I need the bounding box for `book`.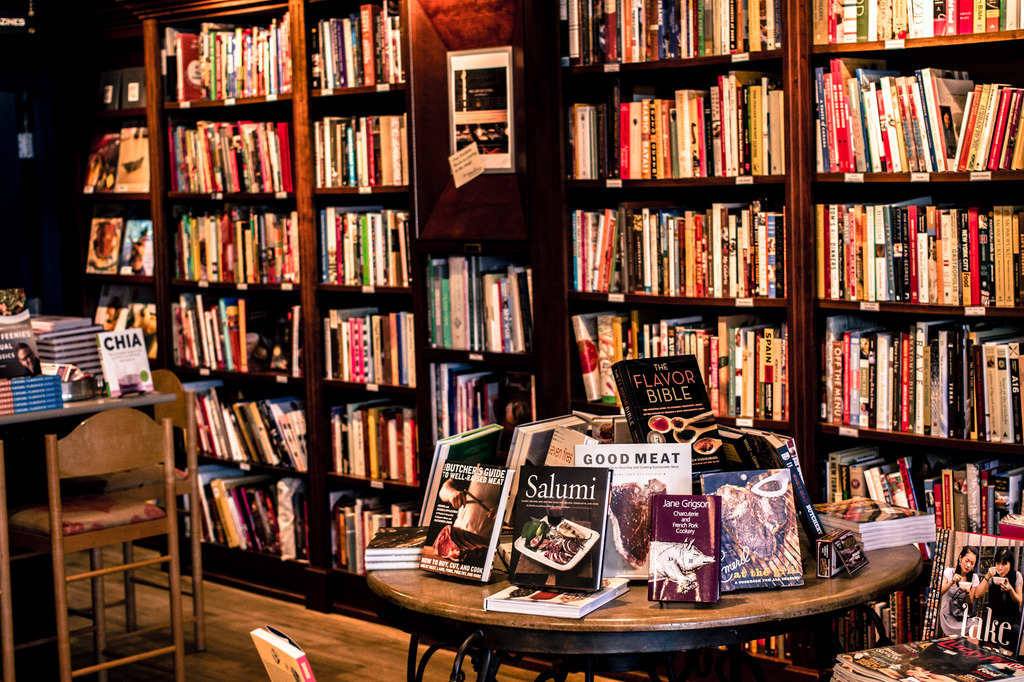
Here it is: 385, 115, 404, 178.
